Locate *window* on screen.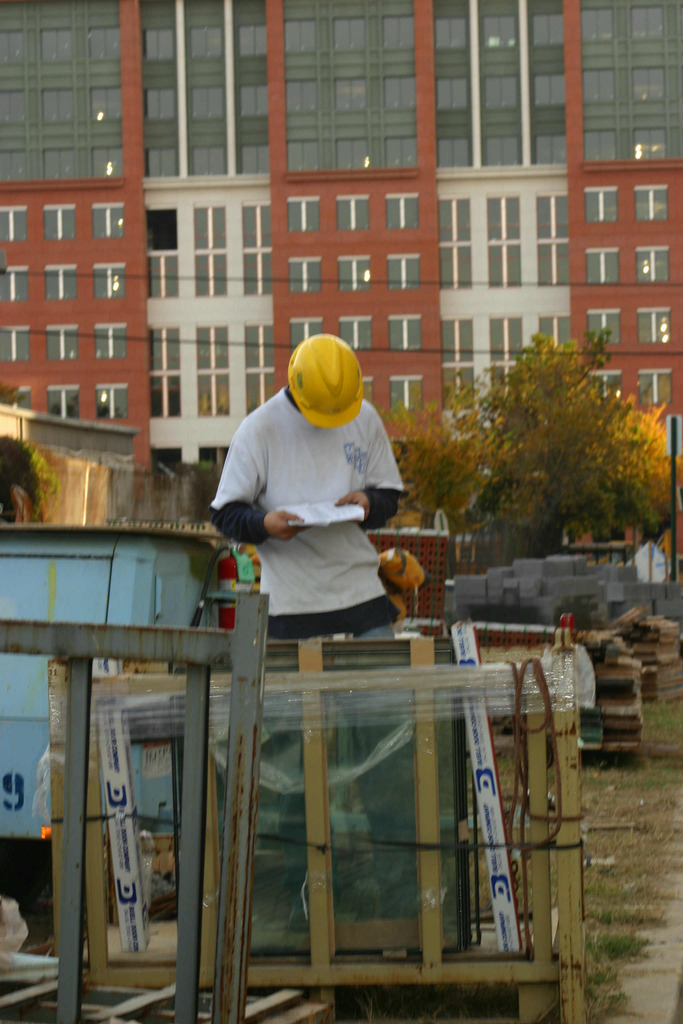
On screen at BBox(541, 316, 571, 351).
